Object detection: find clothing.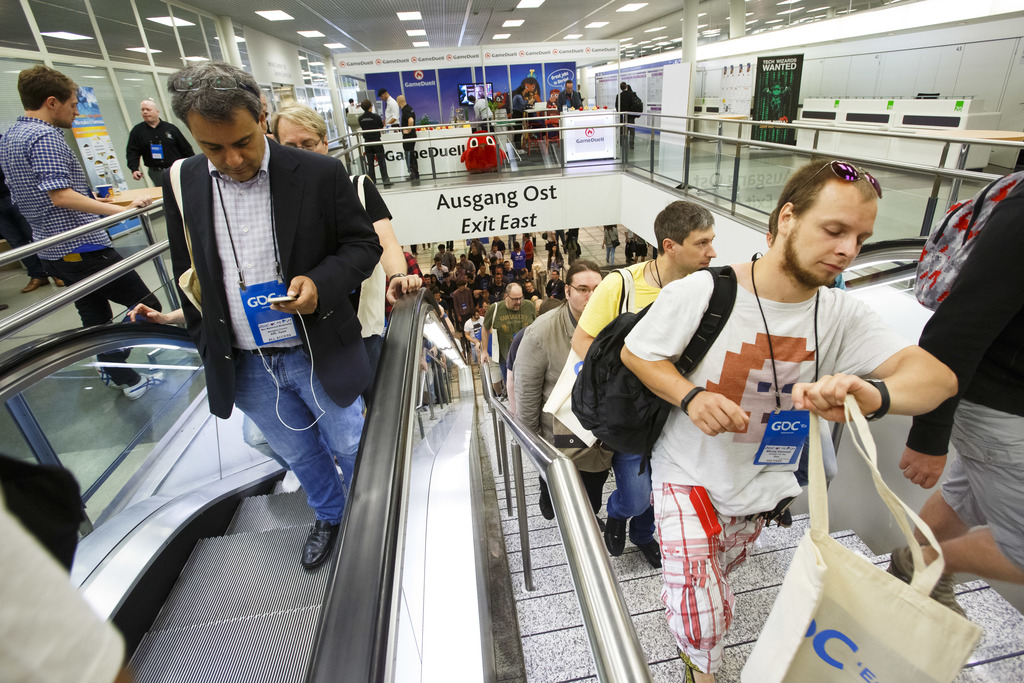
(600, 222, 626, 269).
